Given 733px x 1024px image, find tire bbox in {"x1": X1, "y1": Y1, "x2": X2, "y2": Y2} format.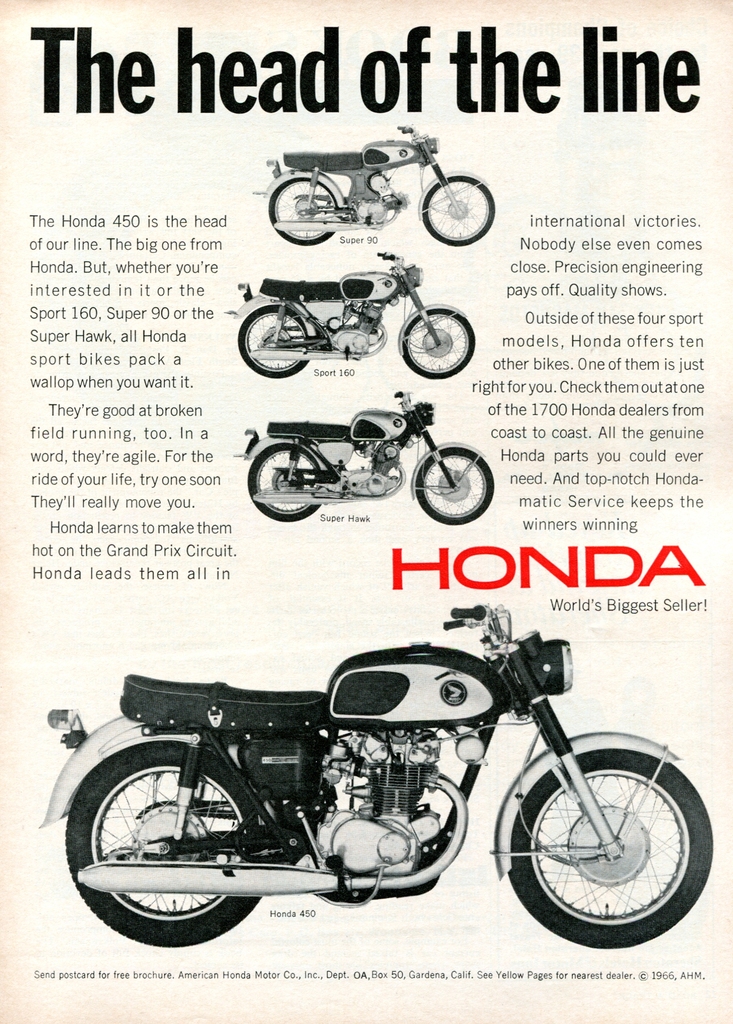
{"x1": 403, "y1": 308, "x2": 475, "y2": 378}.
